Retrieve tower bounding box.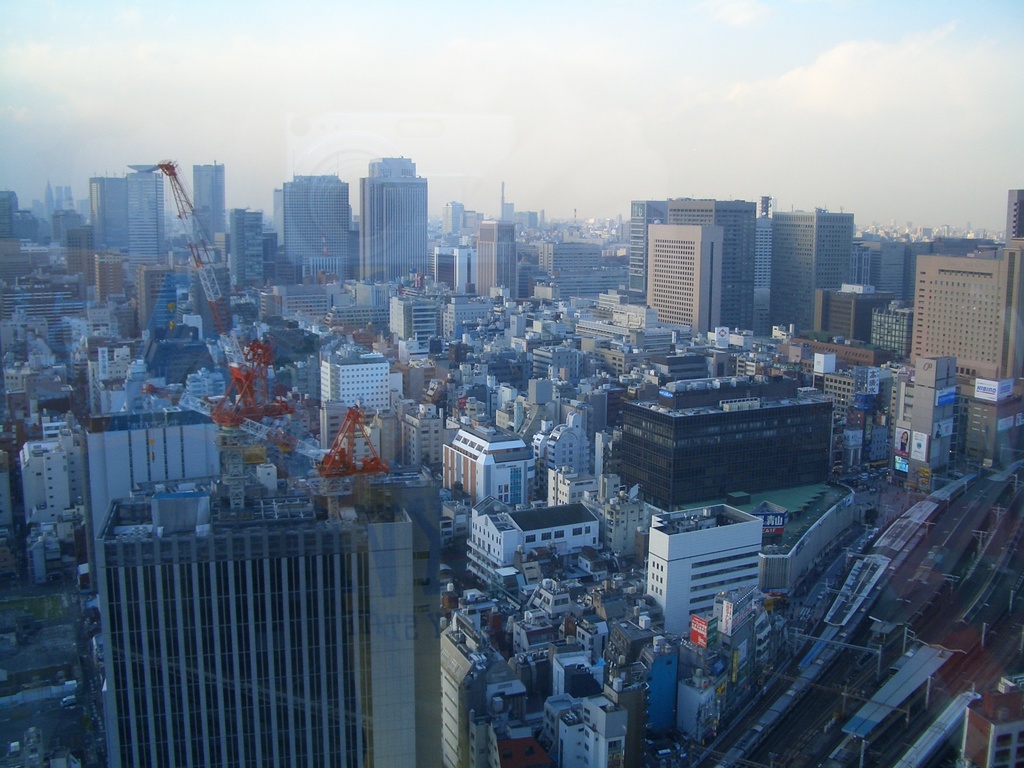
Bounding box: (128, 161, 164, 270).
